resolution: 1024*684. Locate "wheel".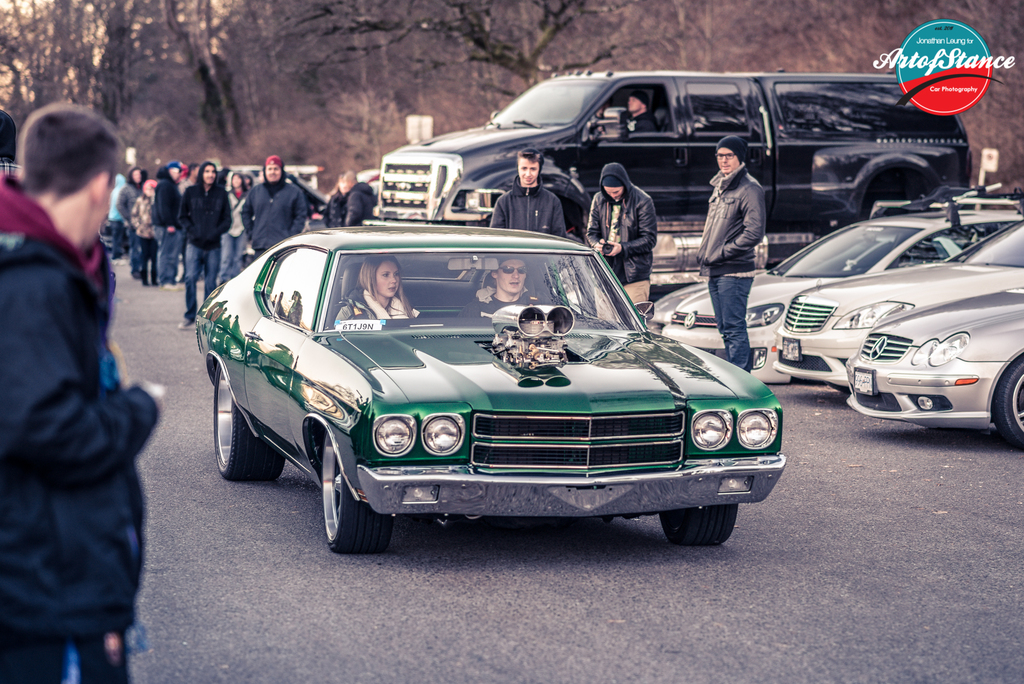
pyautogui.locateOnScreen(990, 357, 1023, 444).
